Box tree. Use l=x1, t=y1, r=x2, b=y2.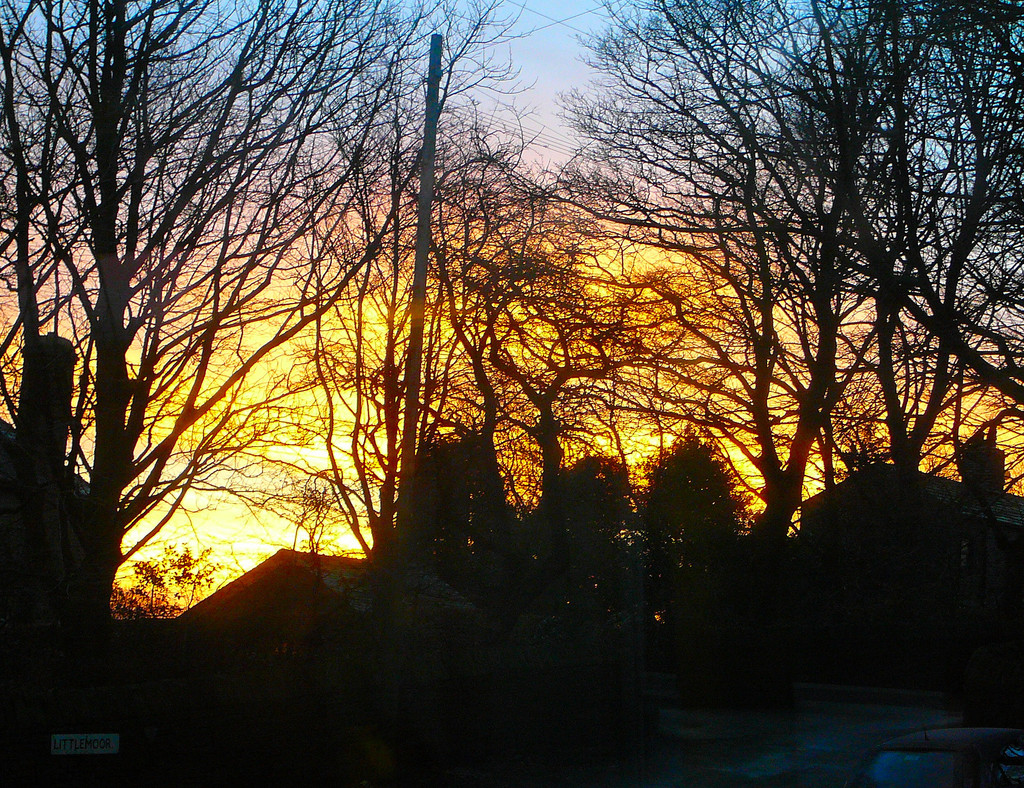
l=436, t=0, r=1023, b=606.
